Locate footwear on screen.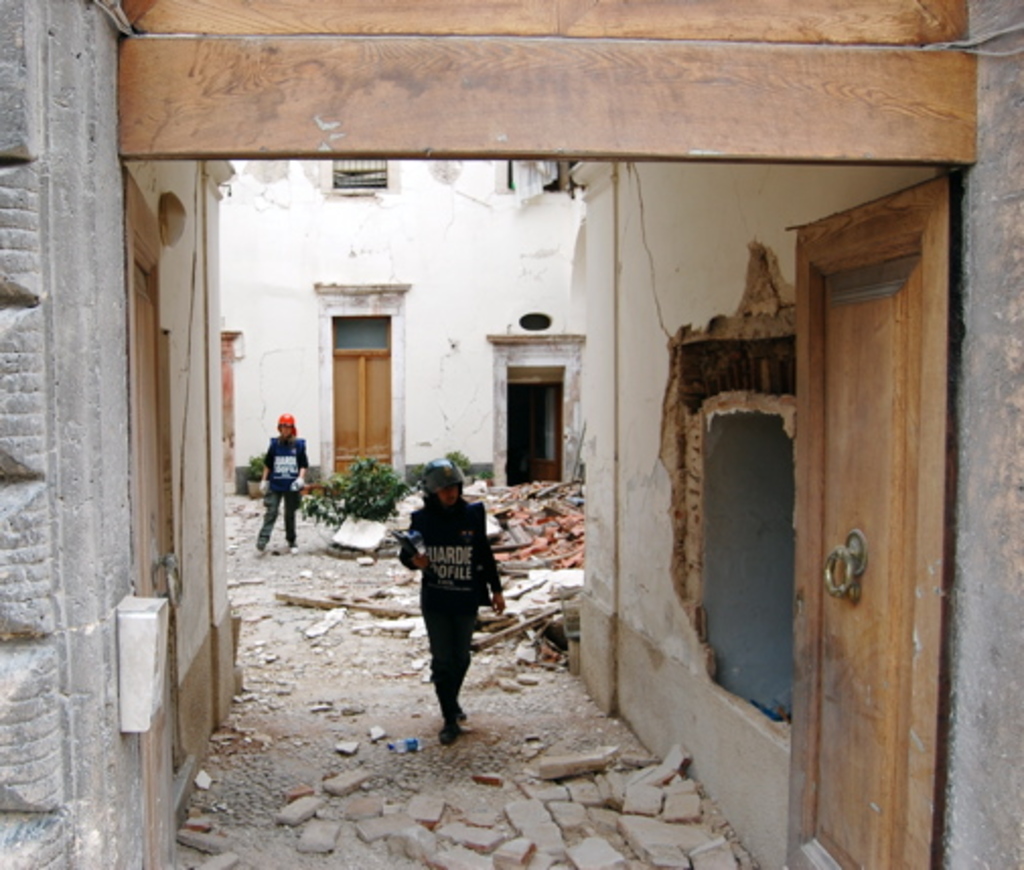
On screen at [left=253, top=537, right=270, bottom=550].
